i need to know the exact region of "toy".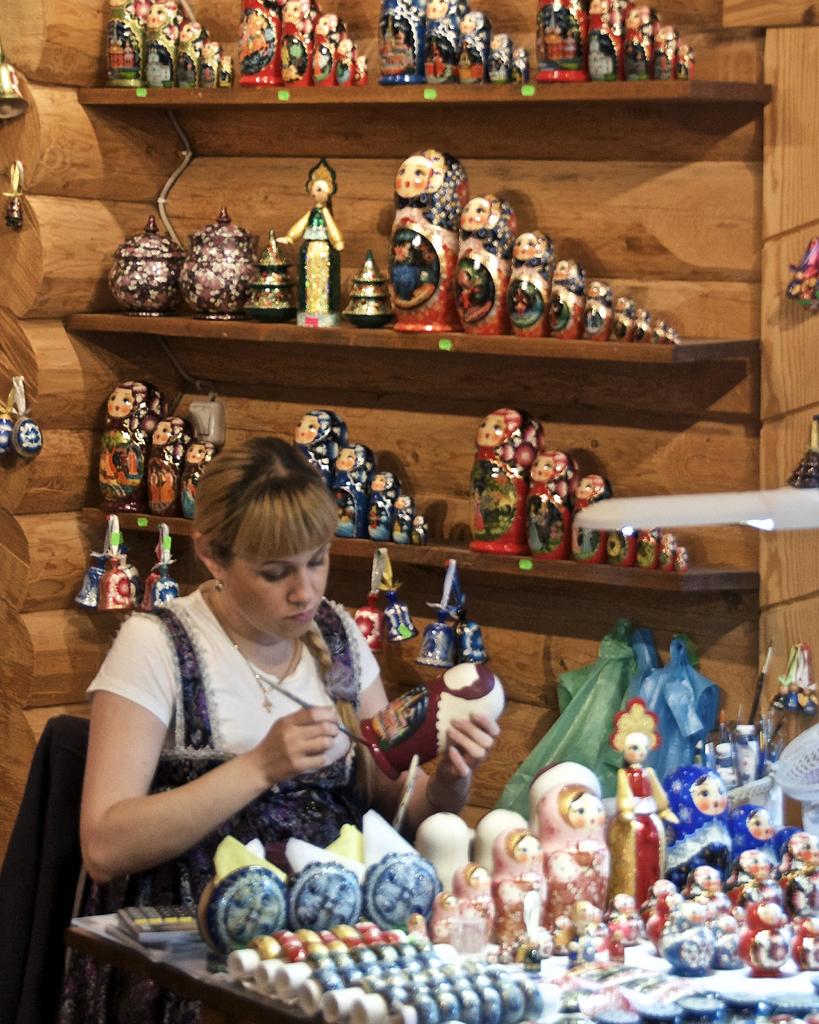
Region: 456:863:507:947.
